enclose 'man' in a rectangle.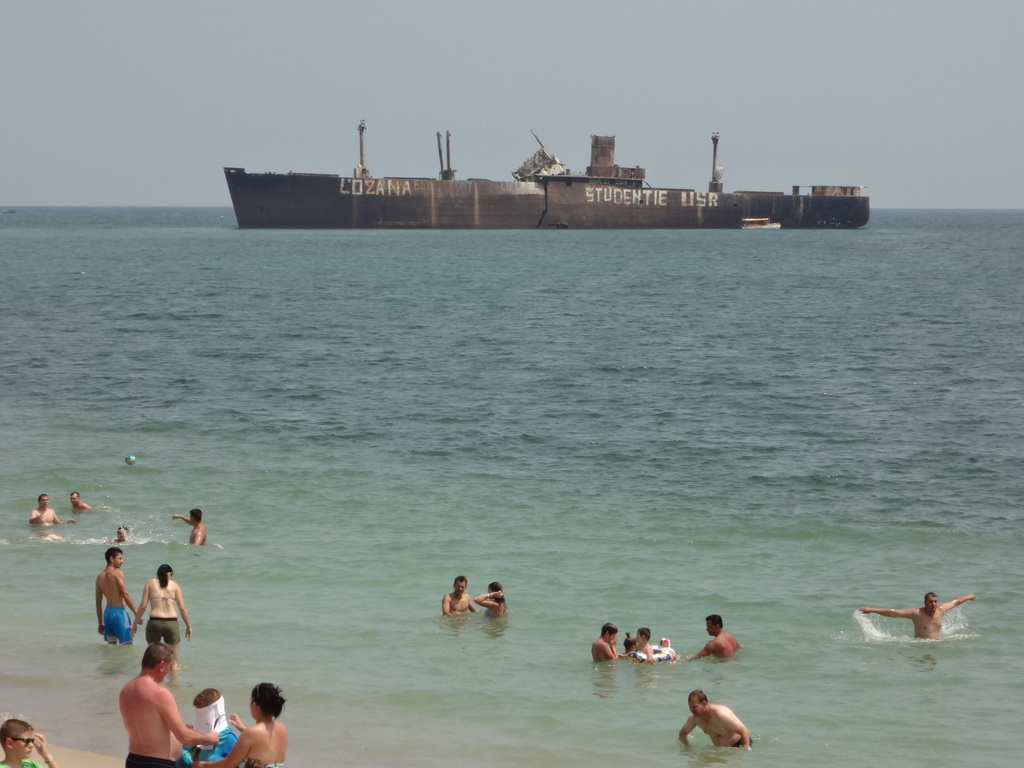
[124, 643, 250, 764].
